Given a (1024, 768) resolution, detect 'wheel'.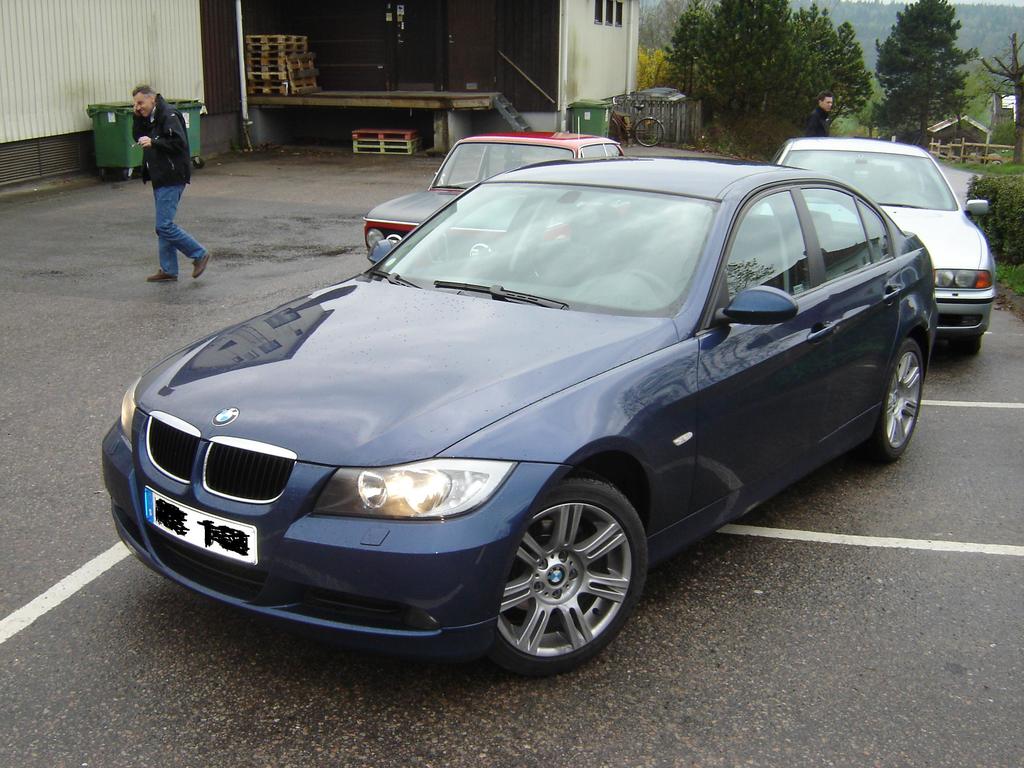
x1=863 y1=336 x2=927 y2=461.
